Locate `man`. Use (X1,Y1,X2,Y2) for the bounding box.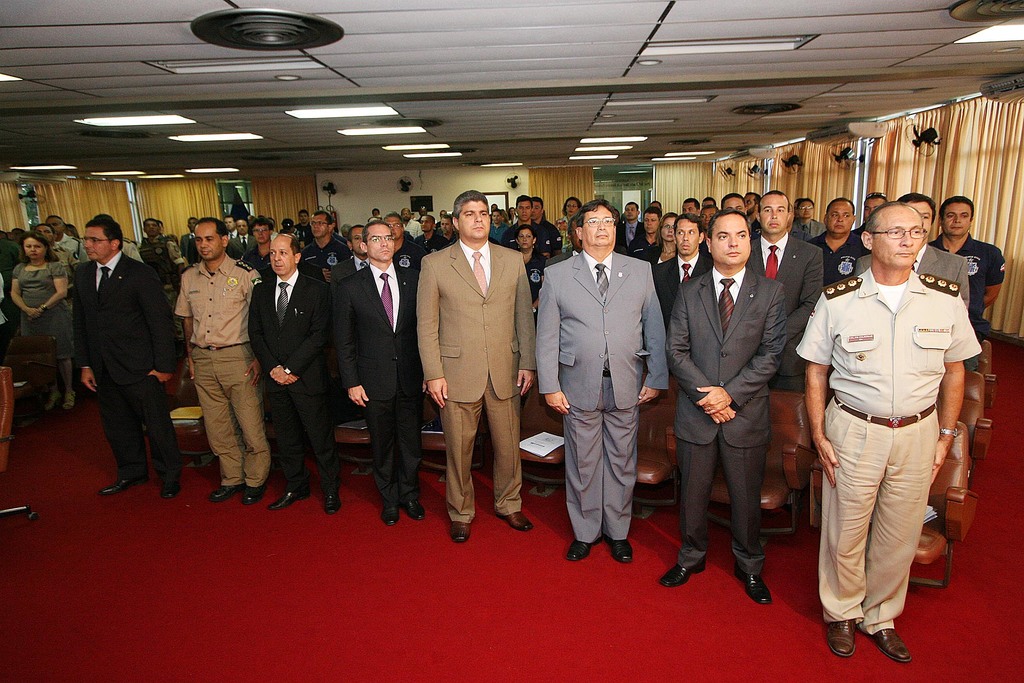
(650,216,712,323).
